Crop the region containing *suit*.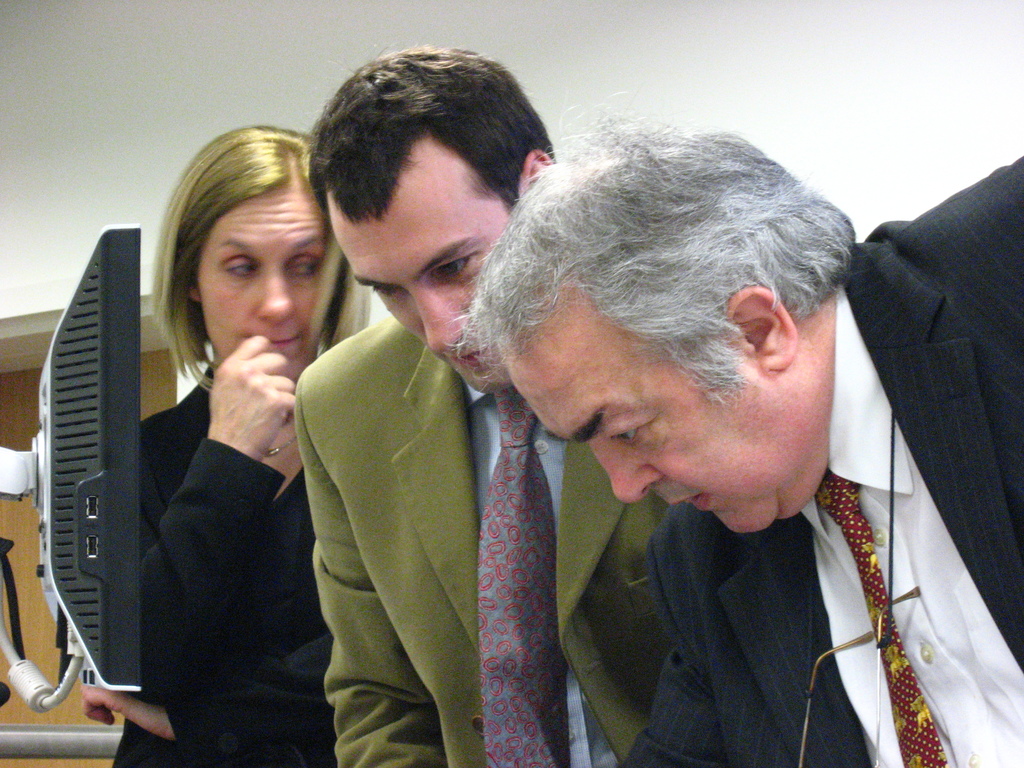
Crop region: left=638, top=233, right=1017, bottom=767.
